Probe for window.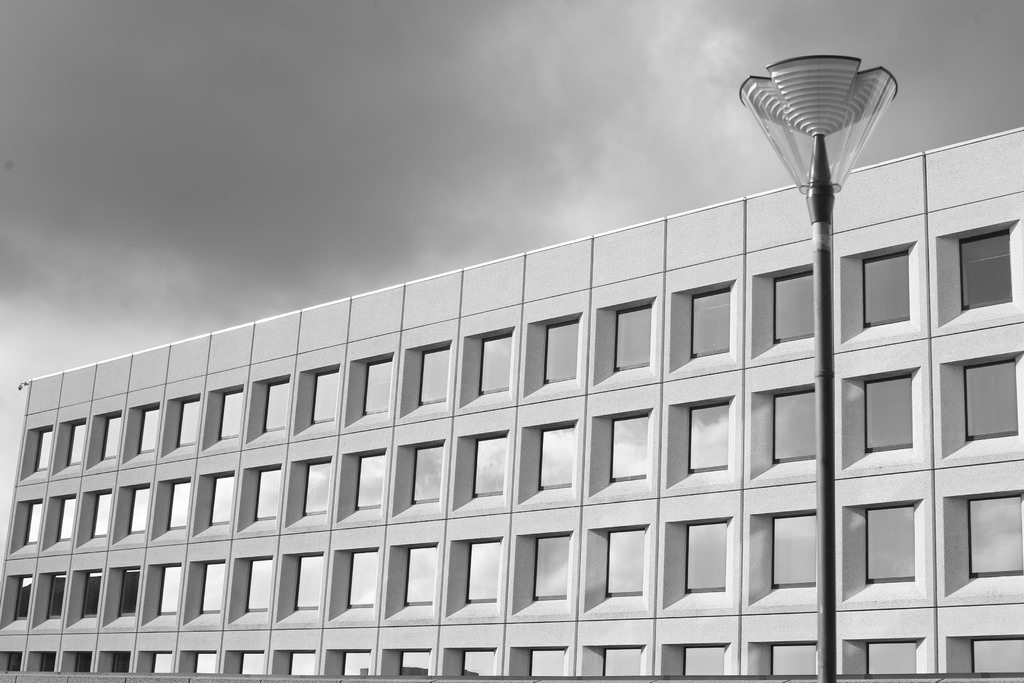
Probe result: [65, 425, 86, 464].
